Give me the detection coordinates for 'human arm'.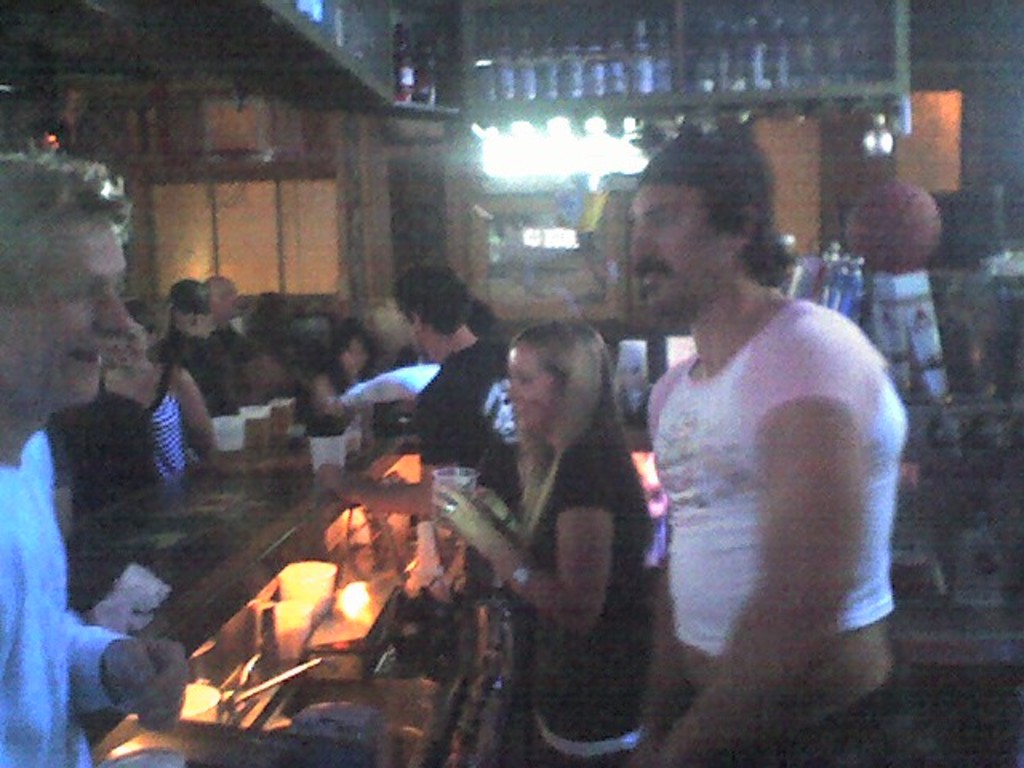
[left=69, top=597, right=197, bottom=742].
